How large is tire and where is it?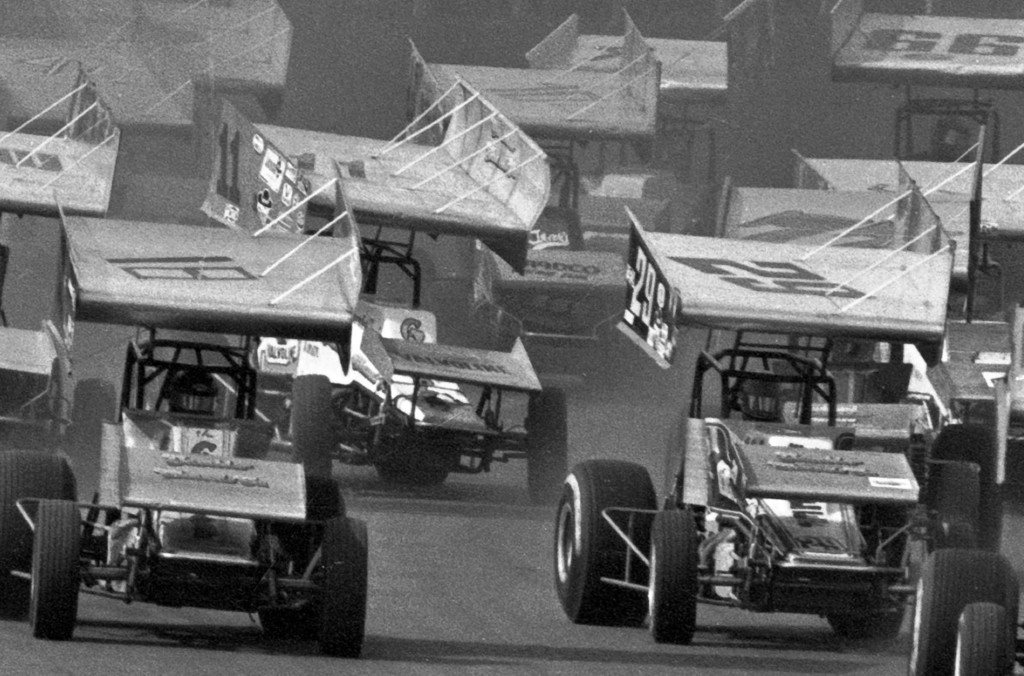
Bounding box: box=[65, 380, 116, 511].
